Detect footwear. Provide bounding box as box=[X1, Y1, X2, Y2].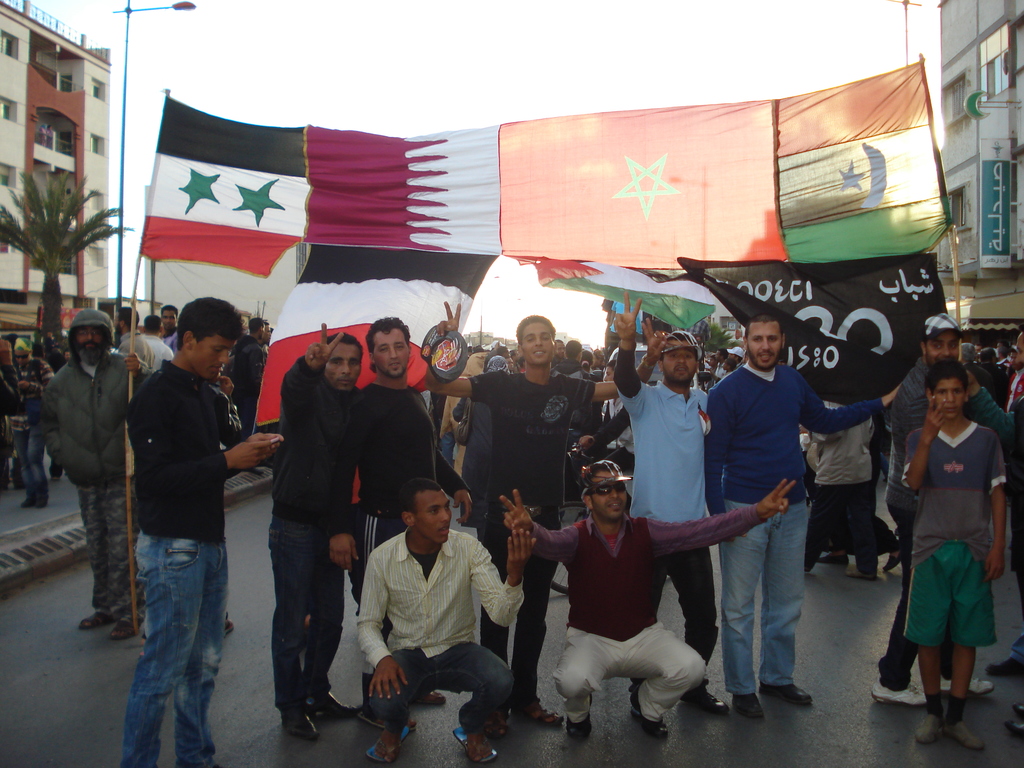
box=[816, 553, 849, 566].
